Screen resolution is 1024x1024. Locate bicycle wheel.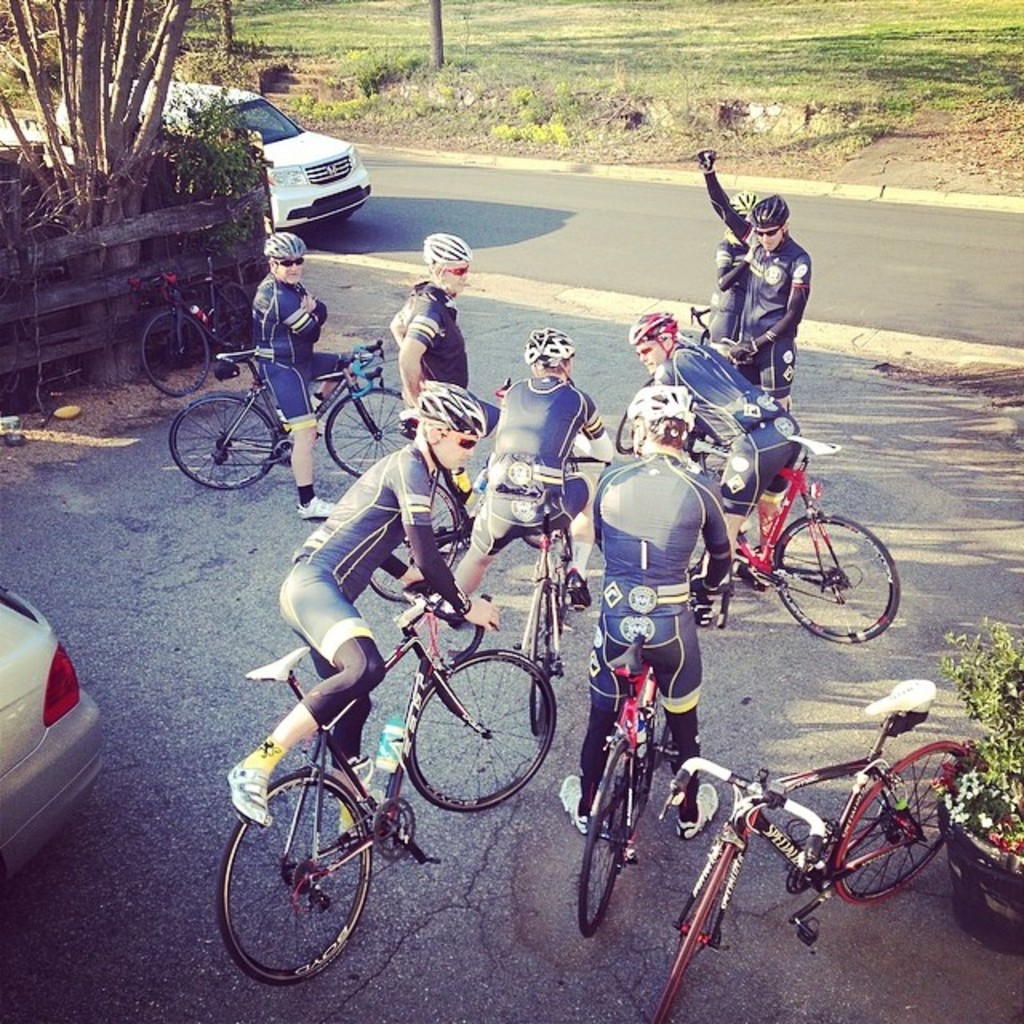
rect(781, 510, 904, 646).
